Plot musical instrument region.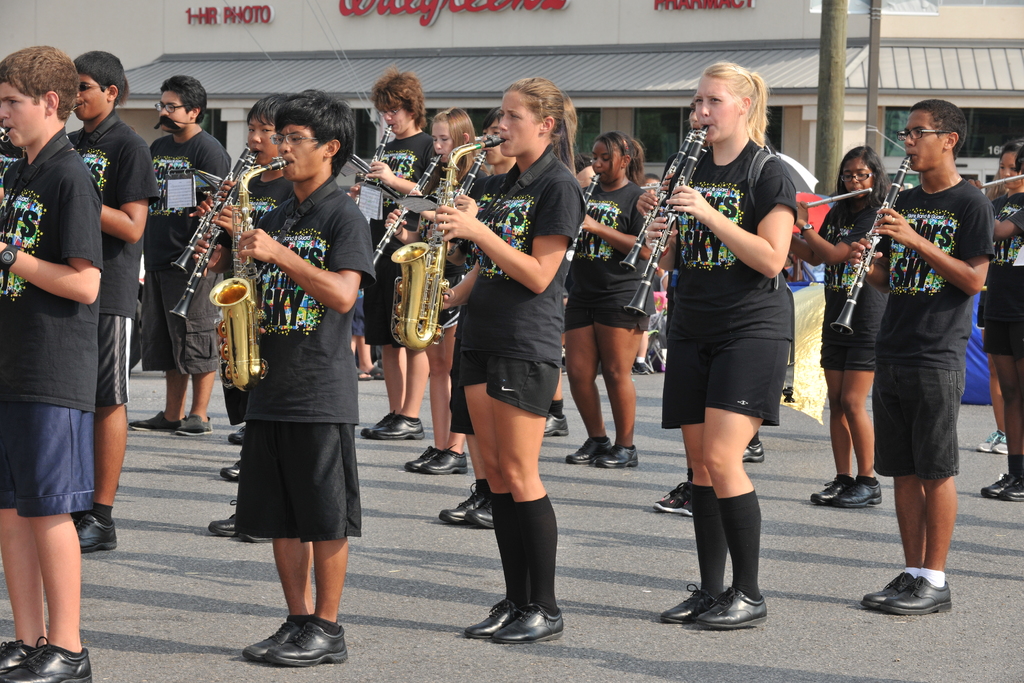
Plotted at bbox(352, 123, 493, 379).
